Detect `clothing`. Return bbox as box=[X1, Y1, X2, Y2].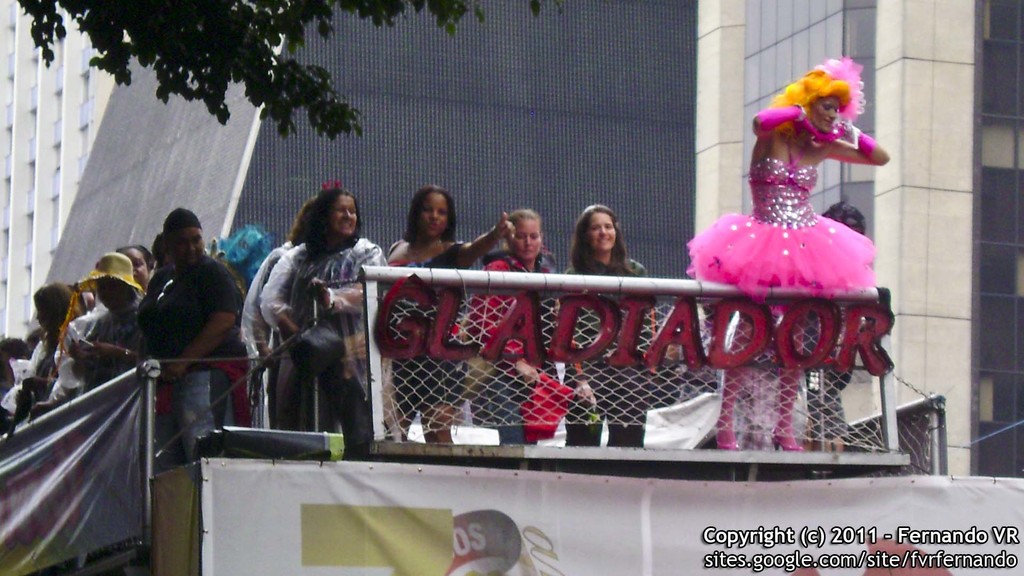
box=[676, 105, 876, 362].
